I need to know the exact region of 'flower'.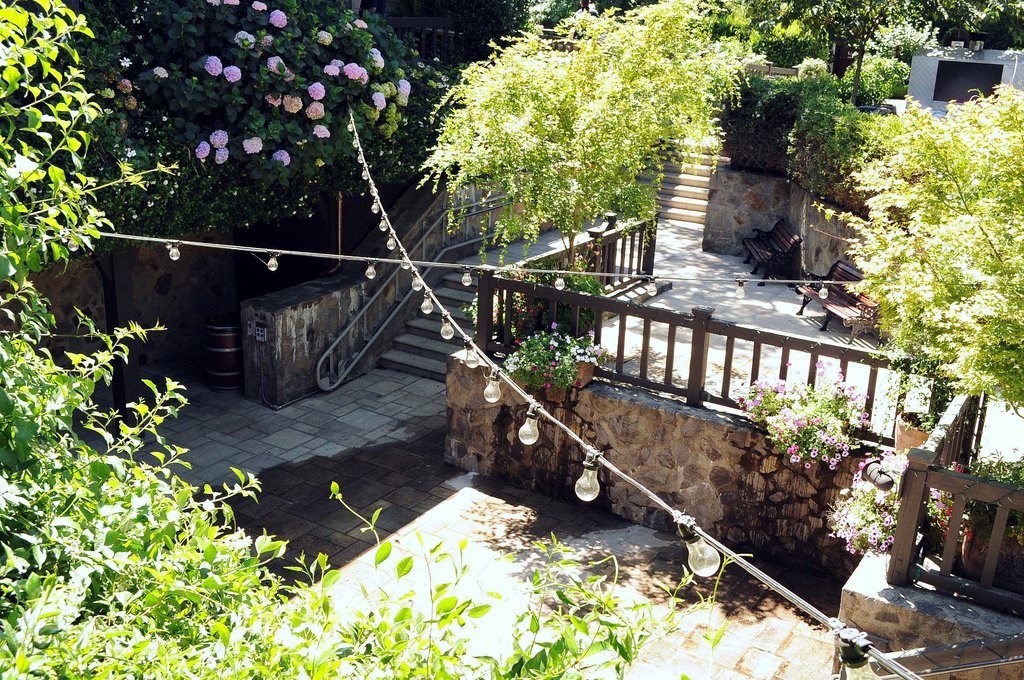
Region: detection(344, 63, 360, 80).
